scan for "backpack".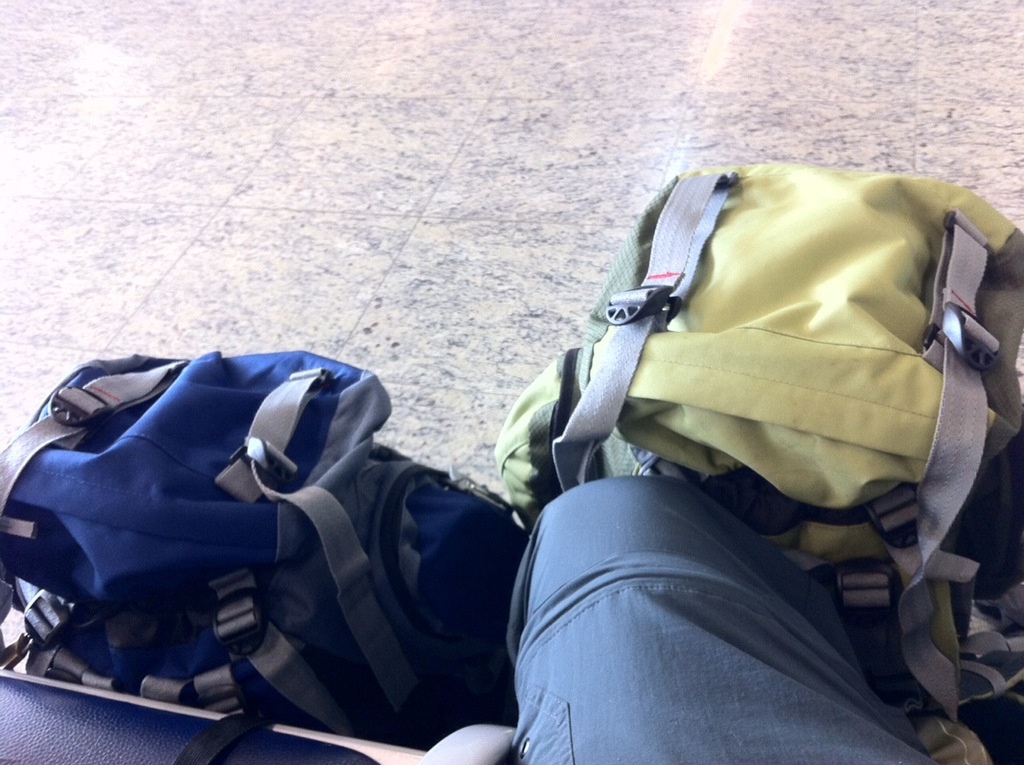
Scan result: 0, 345, 482, 764.
